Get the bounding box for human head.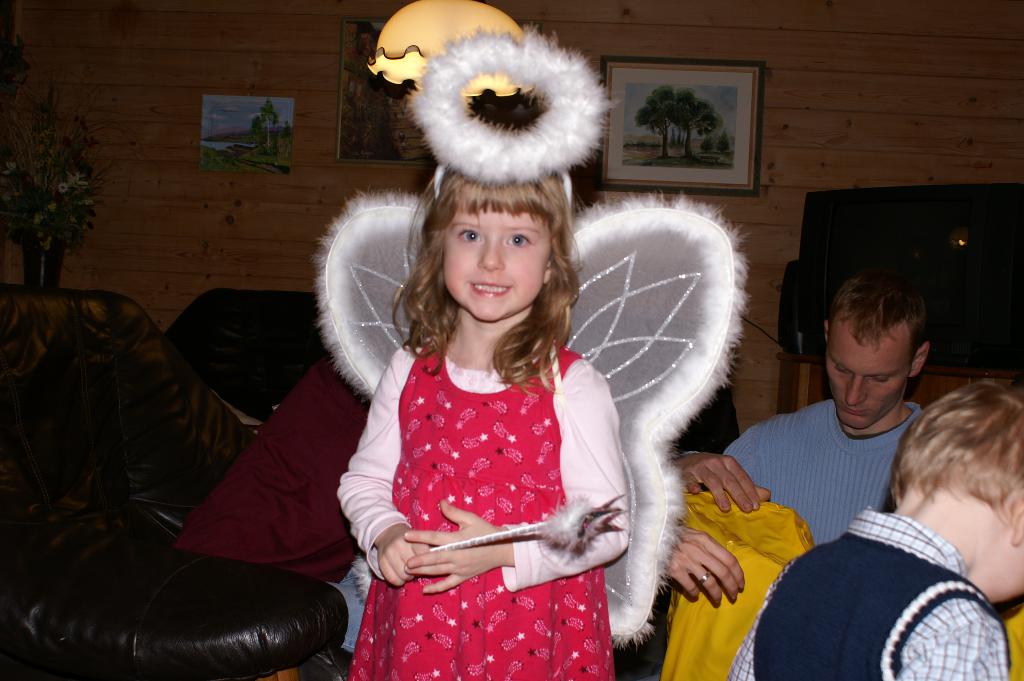
bbox=(820, 272, 929, 431).
